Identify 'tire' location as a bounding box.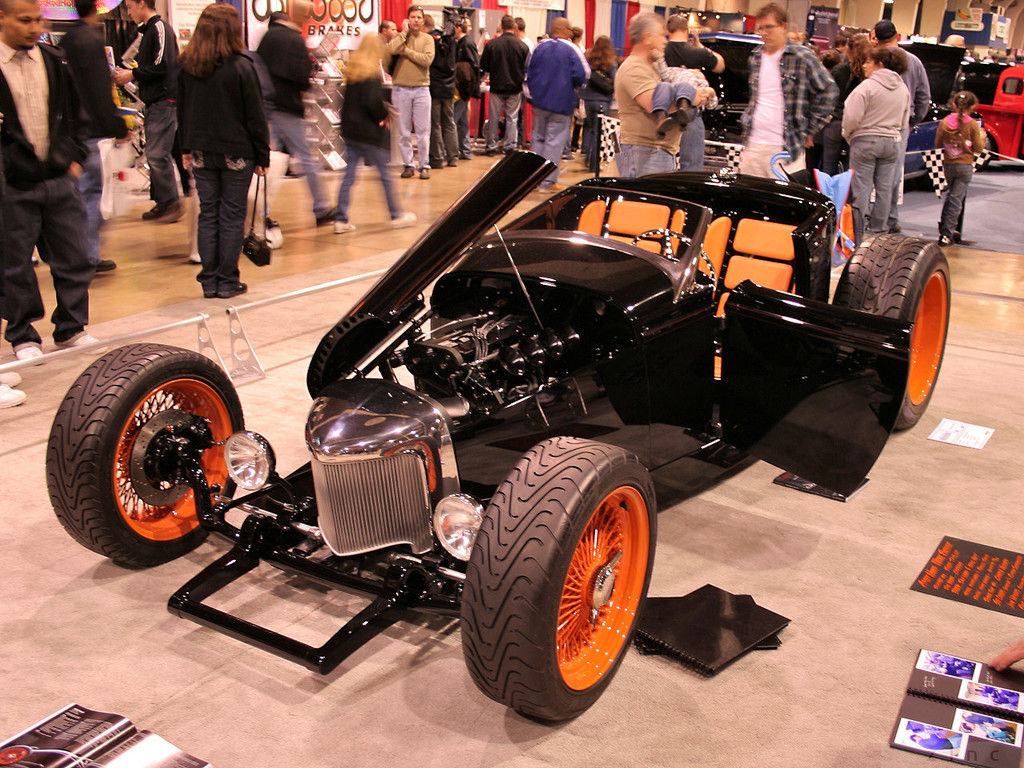
l=830, t=230, r=968, b=426.
